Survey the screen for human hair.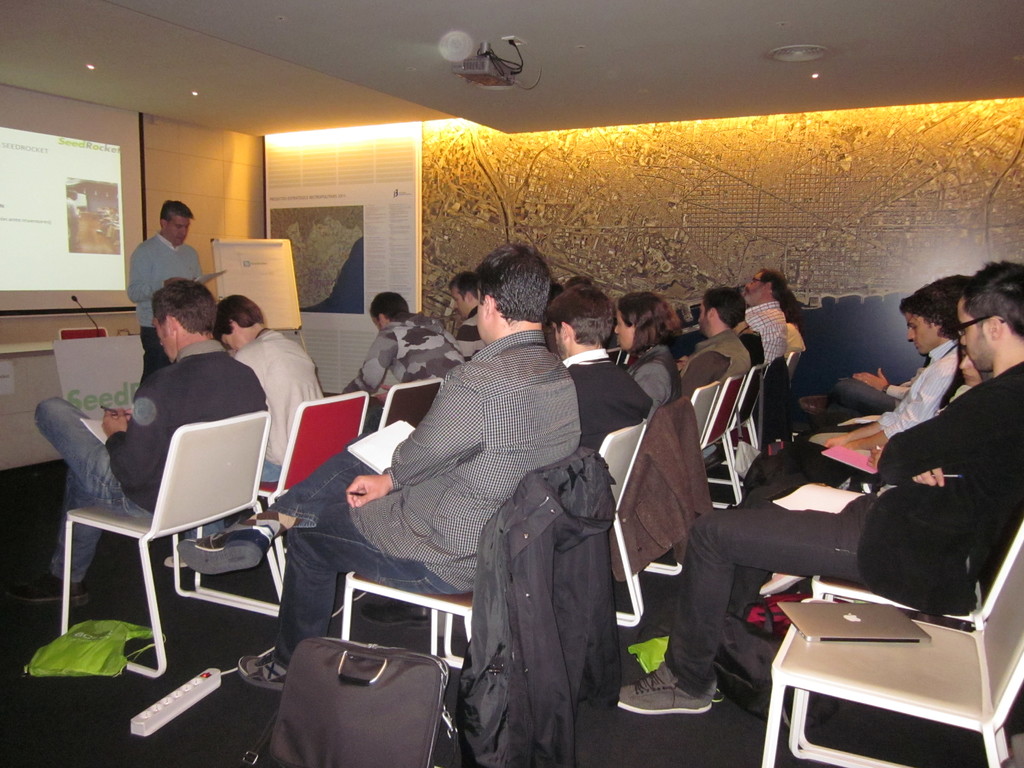
Survey found: <bbox>758, 267, 784, 305</bbox>.
